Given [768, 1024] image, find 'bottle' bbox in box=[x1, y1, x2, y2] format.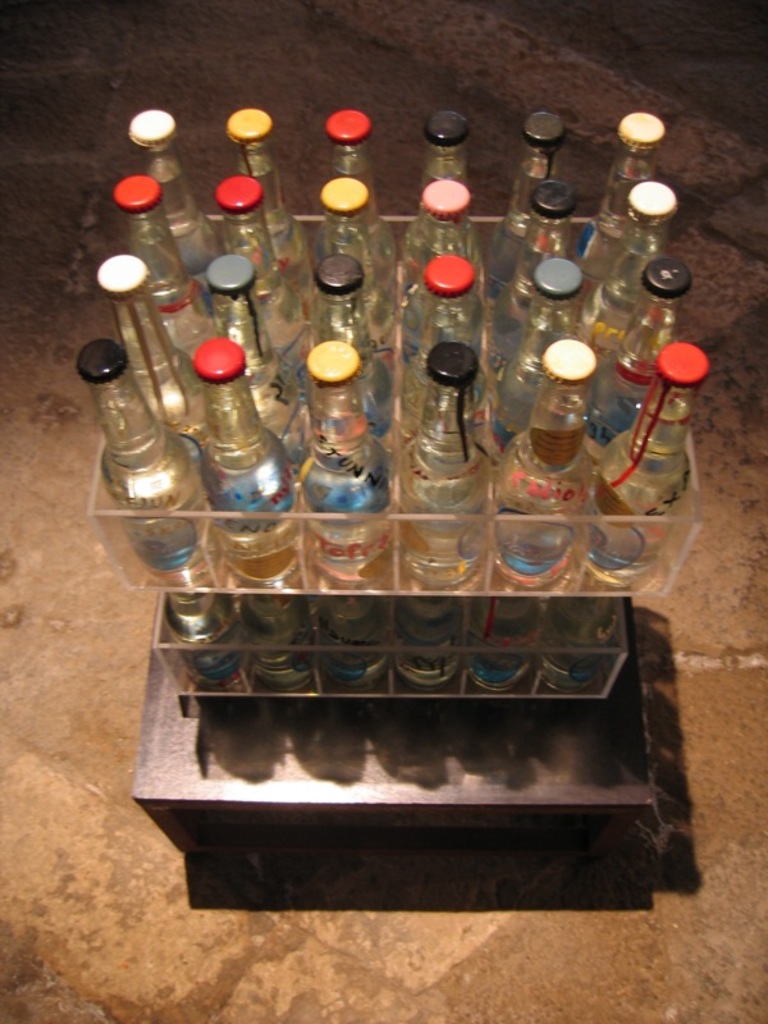
box=[283, 339, 399, 692].
